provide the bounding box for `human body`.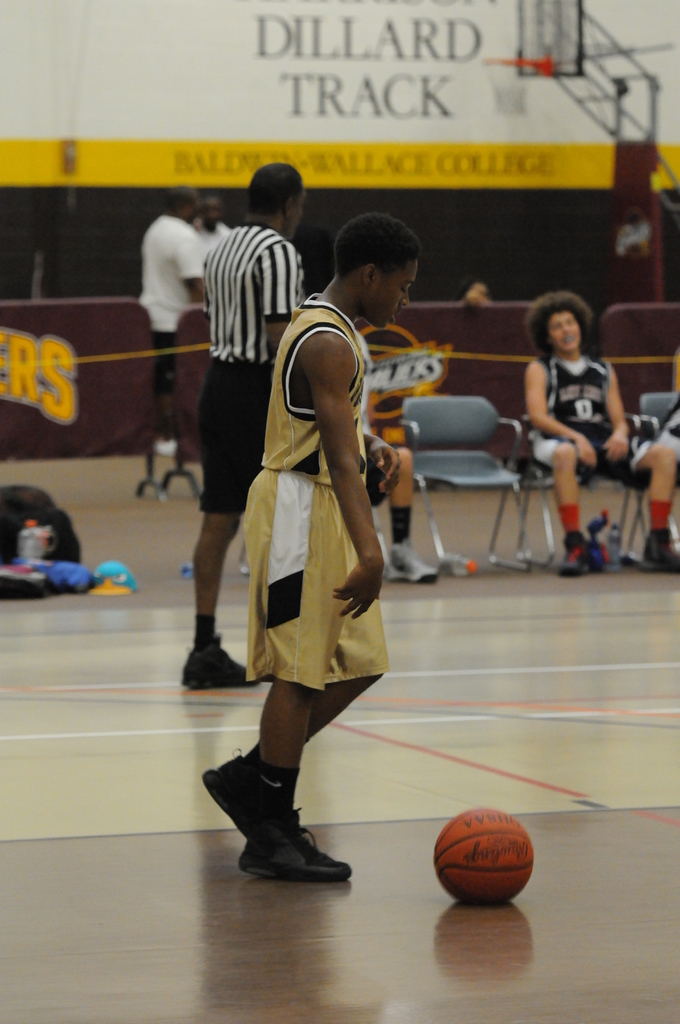
{"x1": 221, "y1": 274, "x2": 405, "y2": 881}.
